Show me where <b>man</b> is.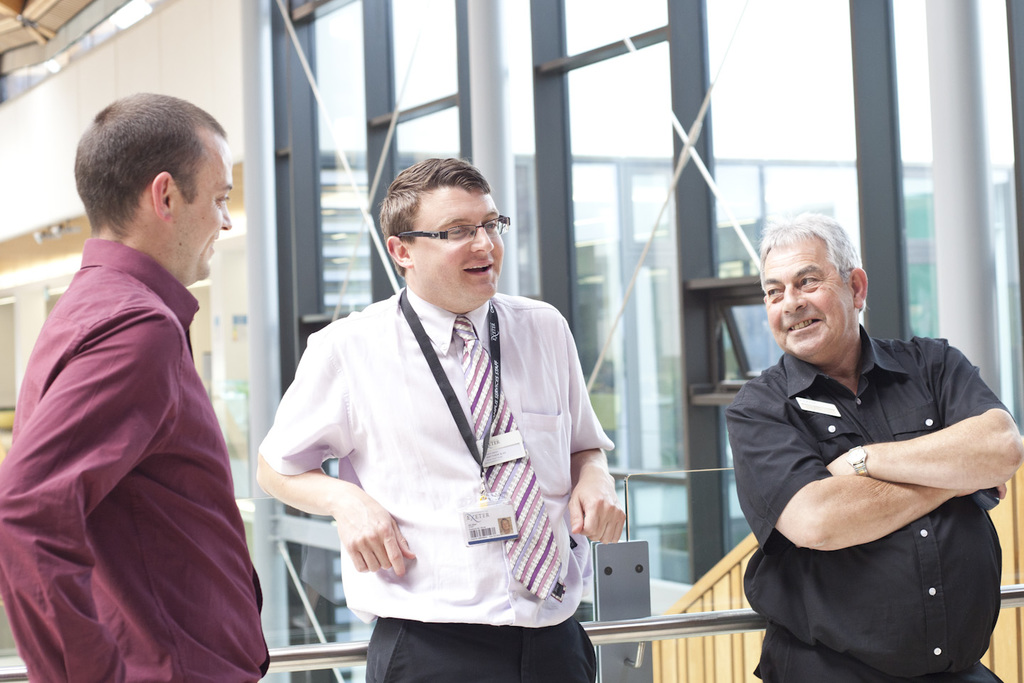
<b>man</b> is at detection(725, 213, 1022, 682).
